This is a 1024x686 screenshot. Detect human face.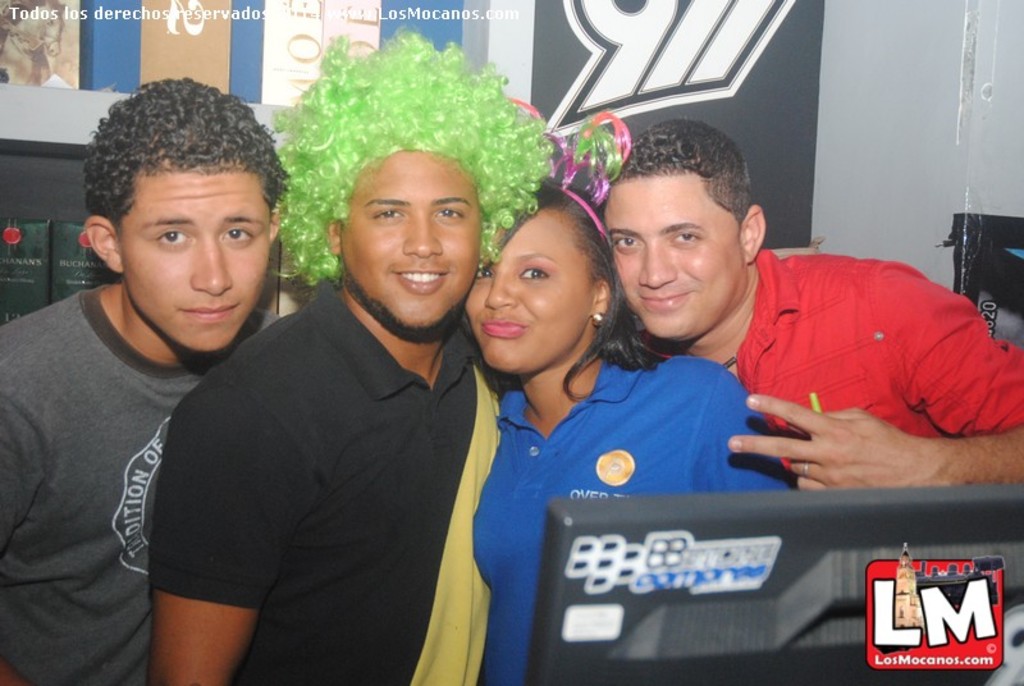
crop(340, 148, 476, 330).
